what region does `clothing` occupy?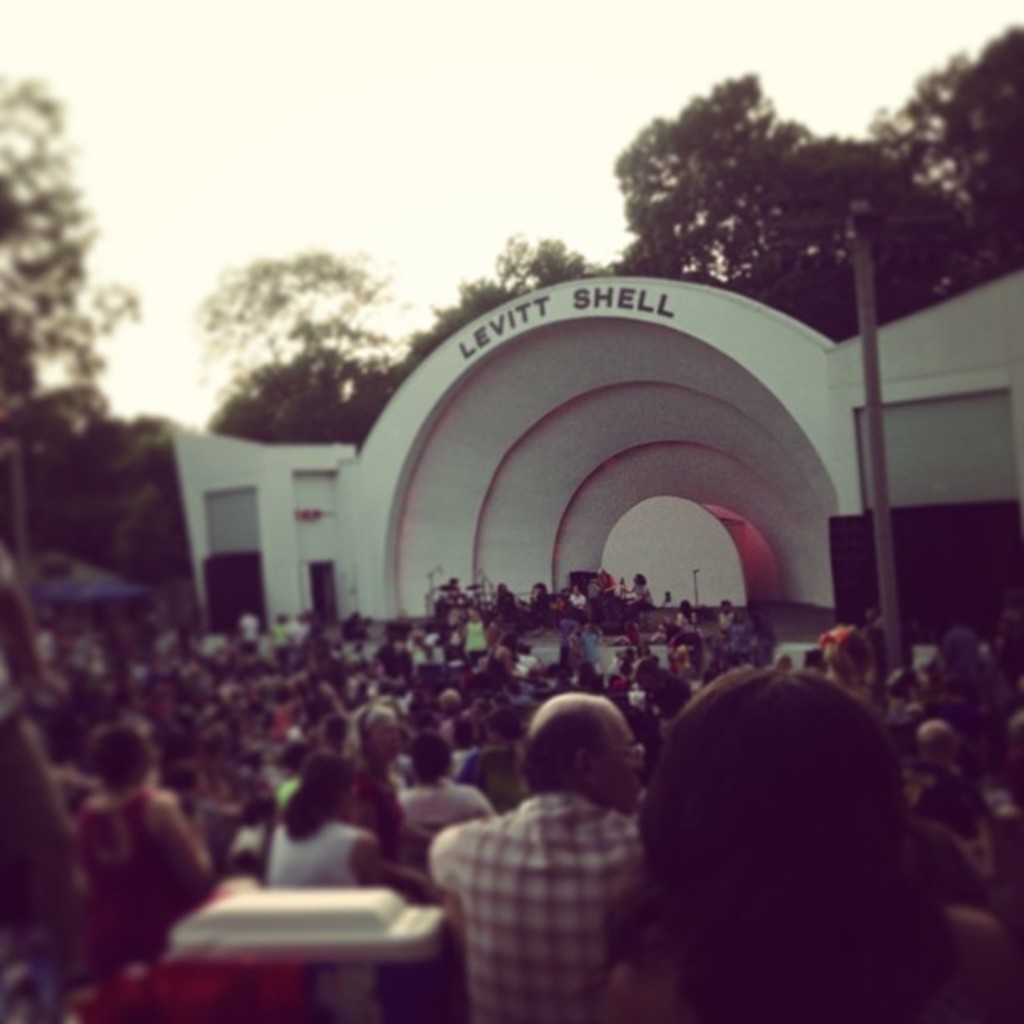
[408, 768, 689, 1002].
